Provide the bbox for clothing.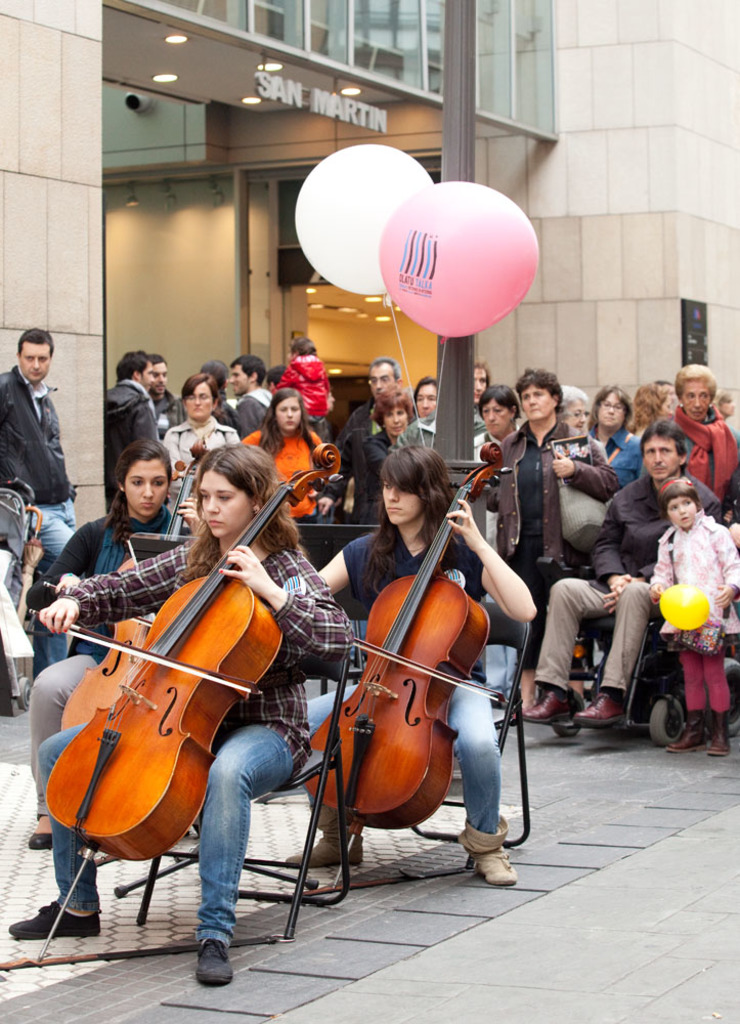
50,509,157,650.
